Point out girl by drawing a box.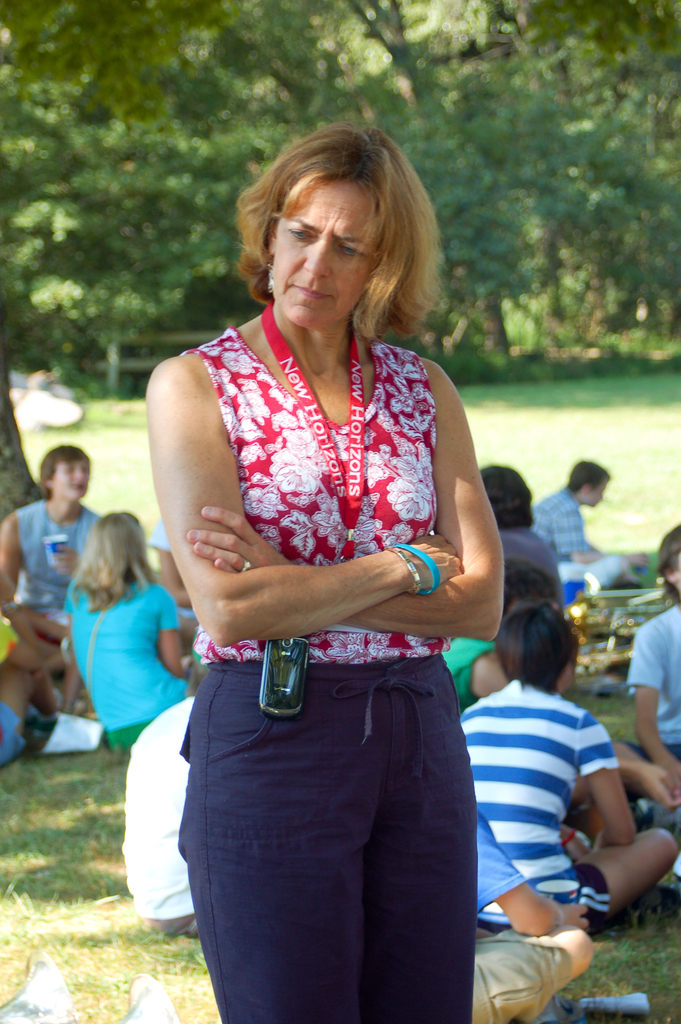
x1=125 y1=120 x2=496 y2=1023.
